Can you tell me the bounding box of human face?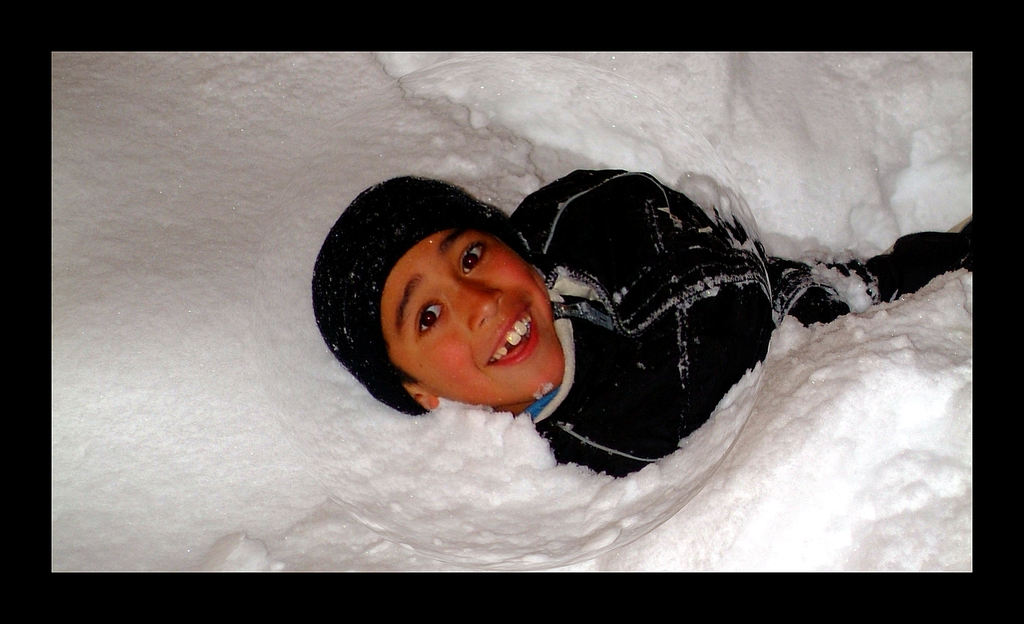
387, 227, 568, 403.
